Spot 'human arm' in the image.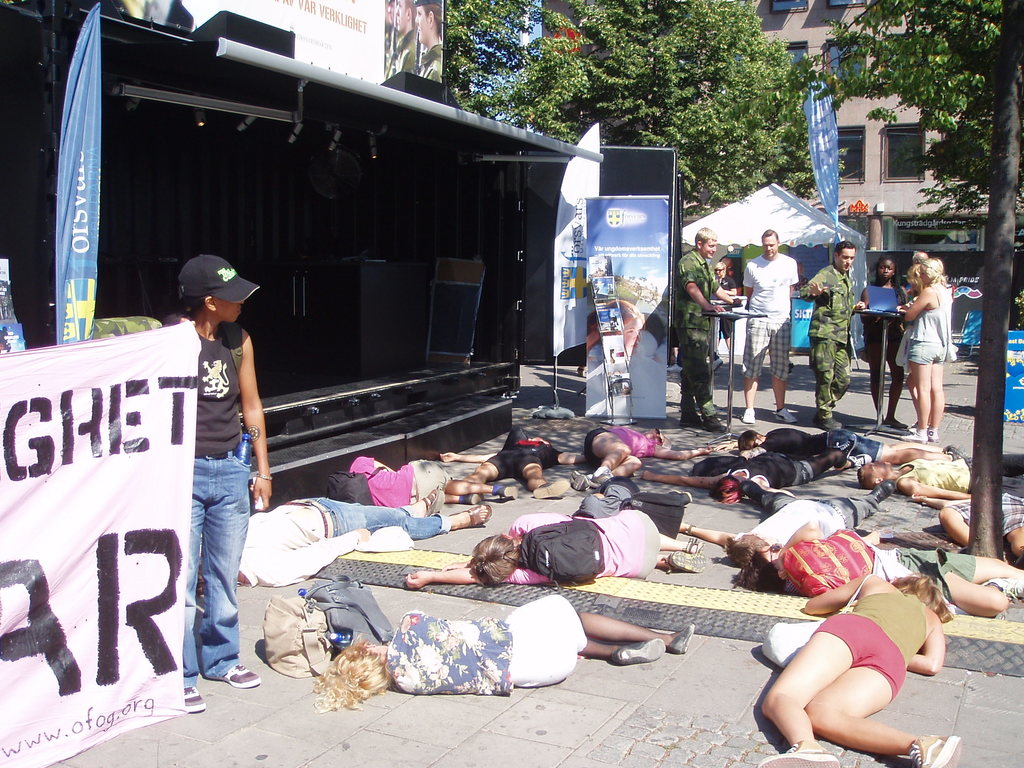
'human arm' found at 898:291:932:318.
